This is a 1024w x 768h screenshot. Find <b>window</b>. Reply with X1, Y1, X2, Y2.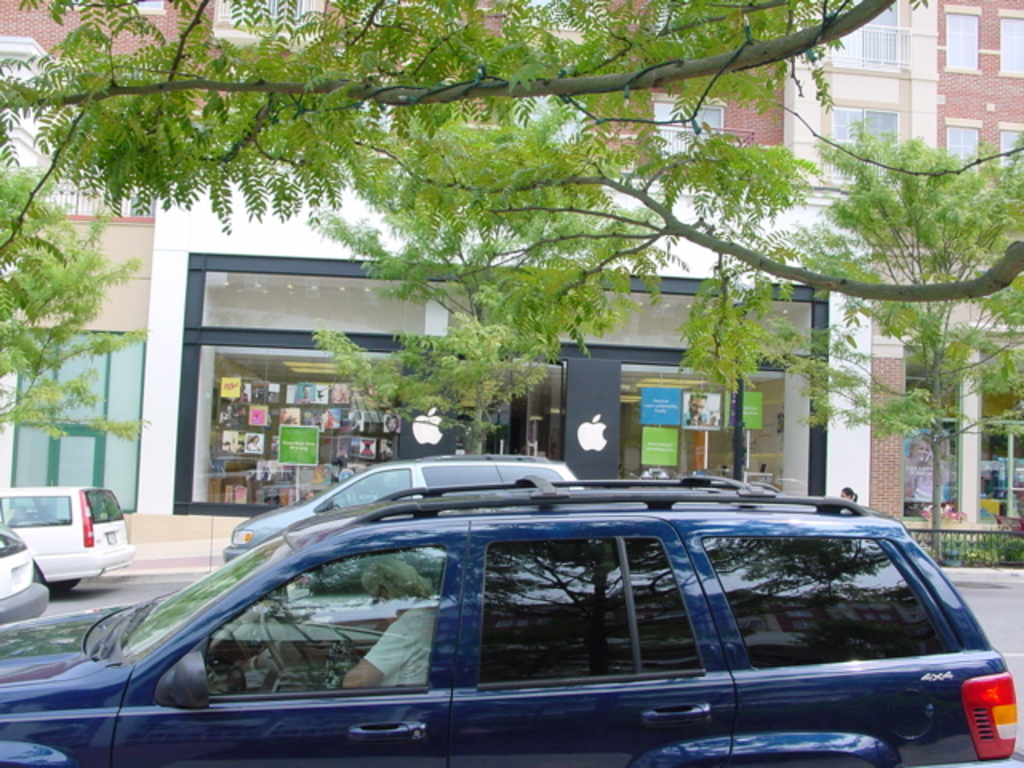
470, 539, 707, 685.
